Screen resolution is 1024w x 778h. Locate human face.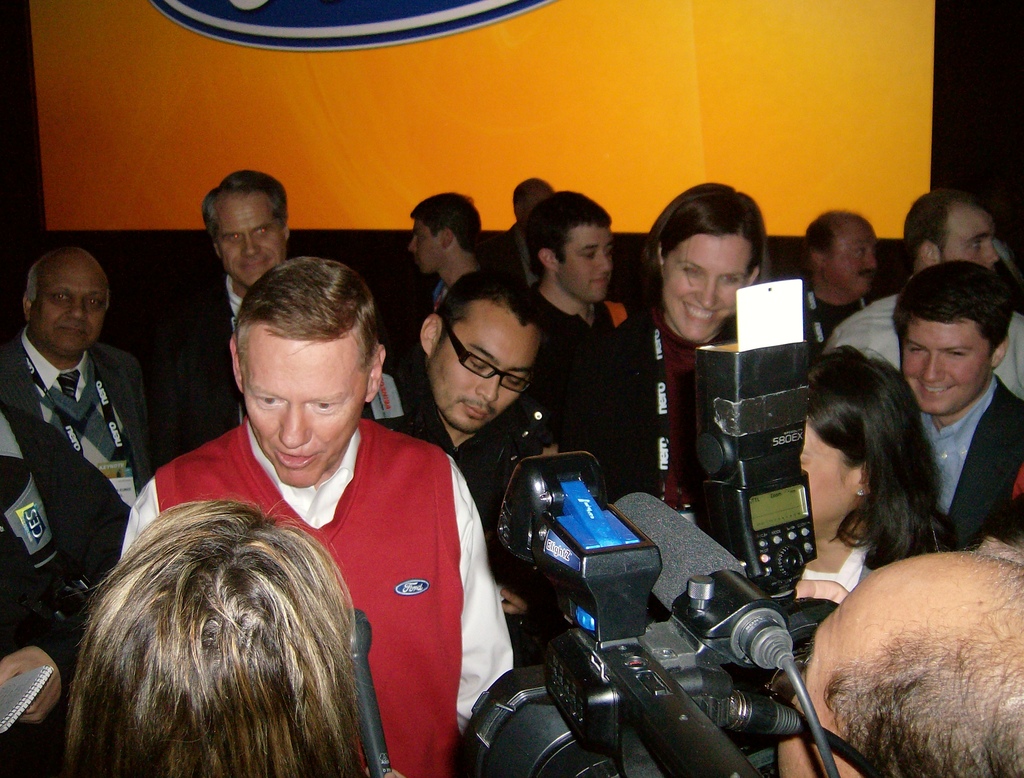
box(802, 412, 862, 527).
